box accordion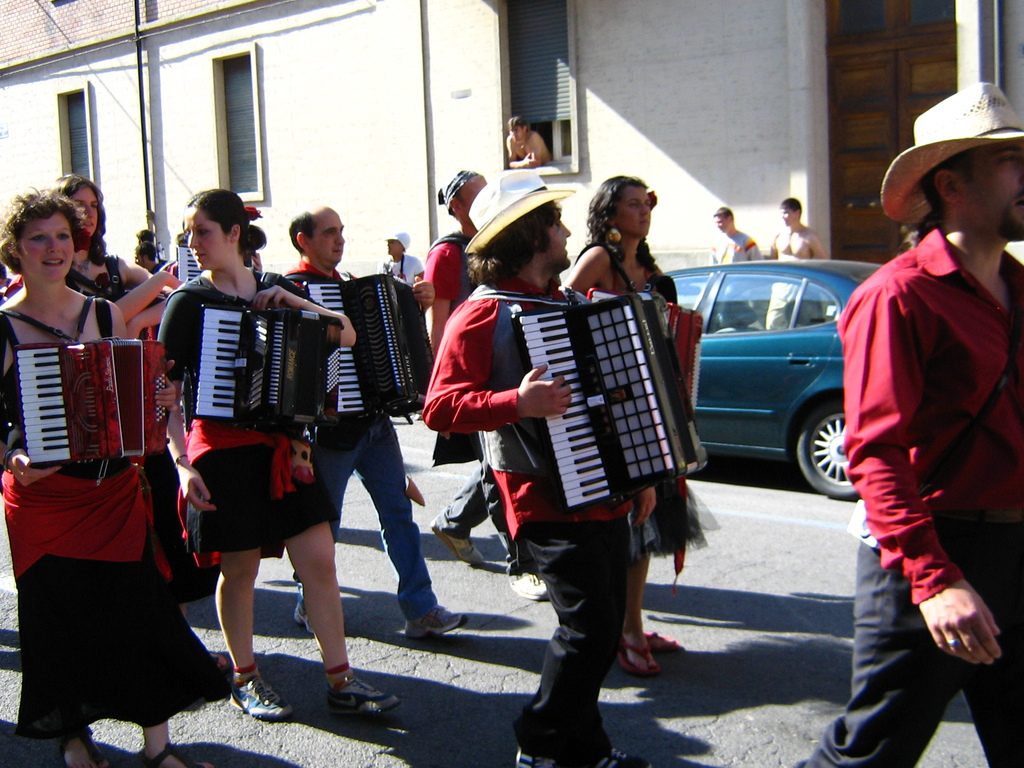
rect(300, 275, 438, 428)
